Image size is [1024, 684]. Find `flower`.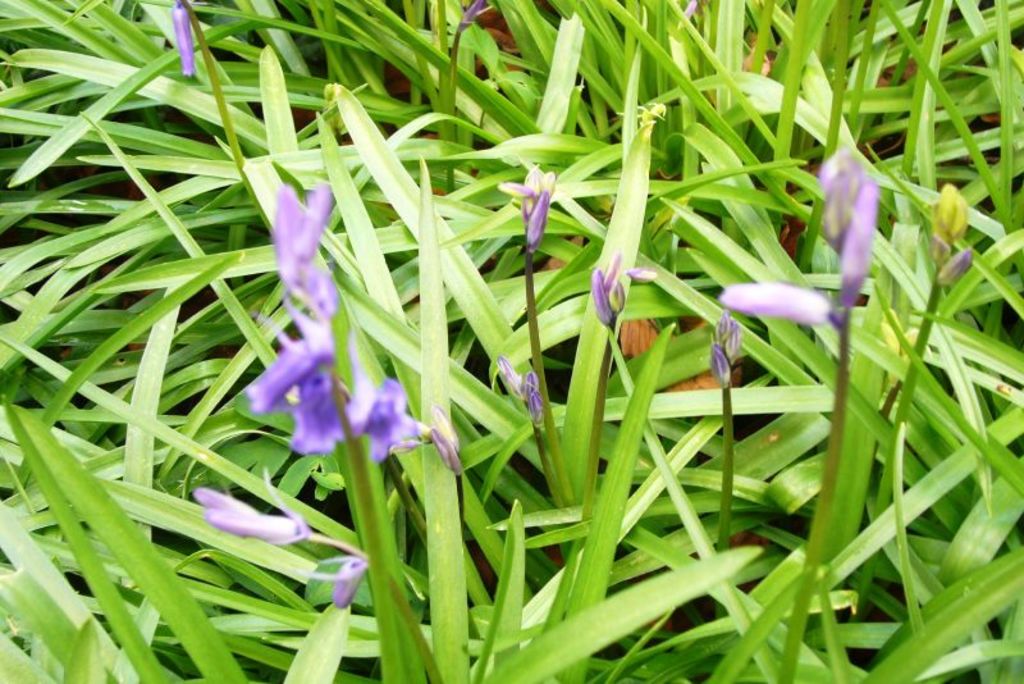
bbox=[169, 0, 202, 76].
